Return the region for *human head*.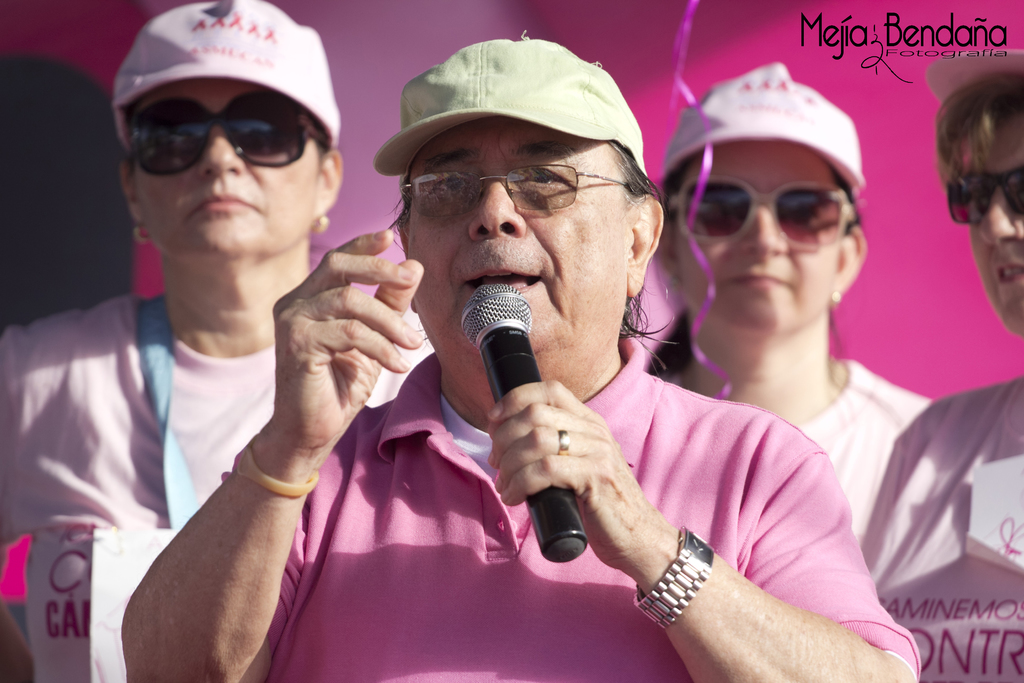
(left=646, top=63, right=865, bottom=352).
